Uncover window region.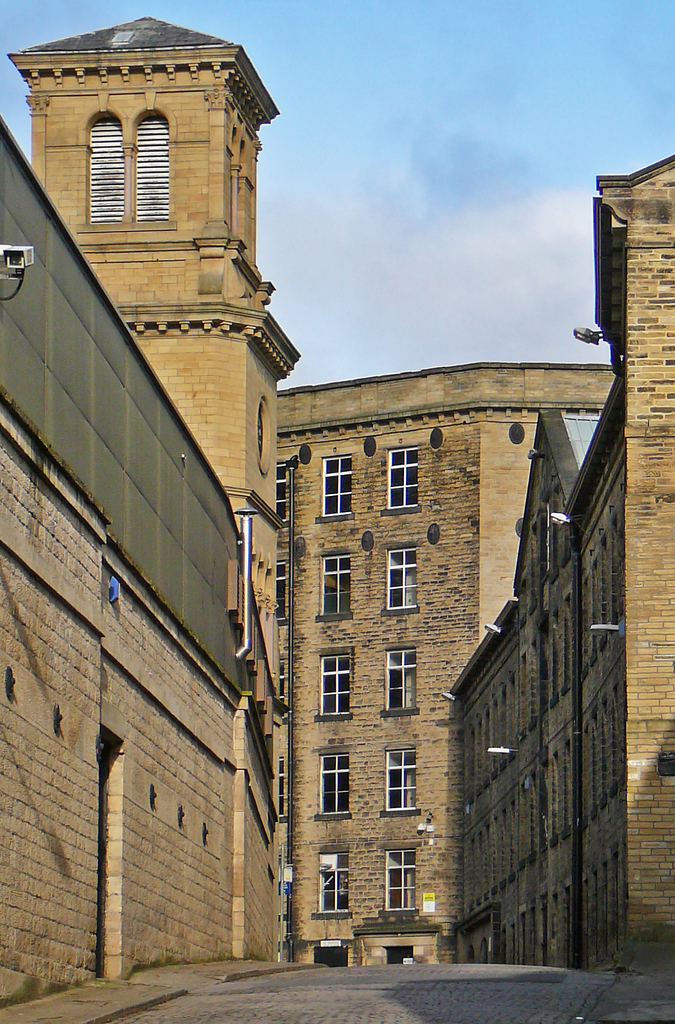
Uncovered: (left=315, top=745, right=355, bottom=822).
